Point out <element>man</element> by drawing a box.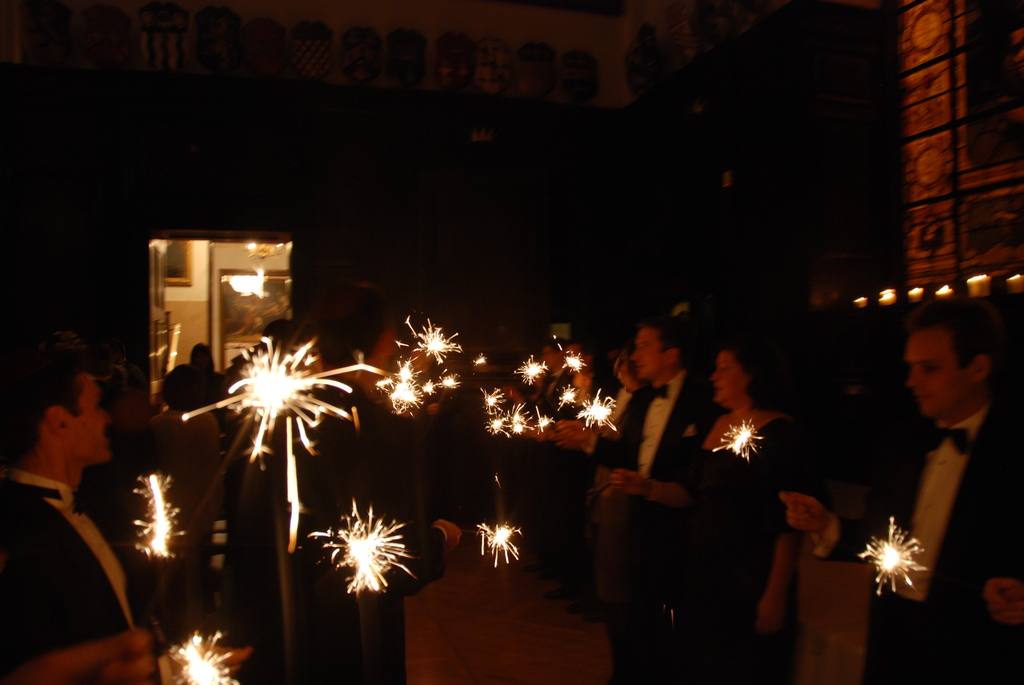
780:299:1023:684.
